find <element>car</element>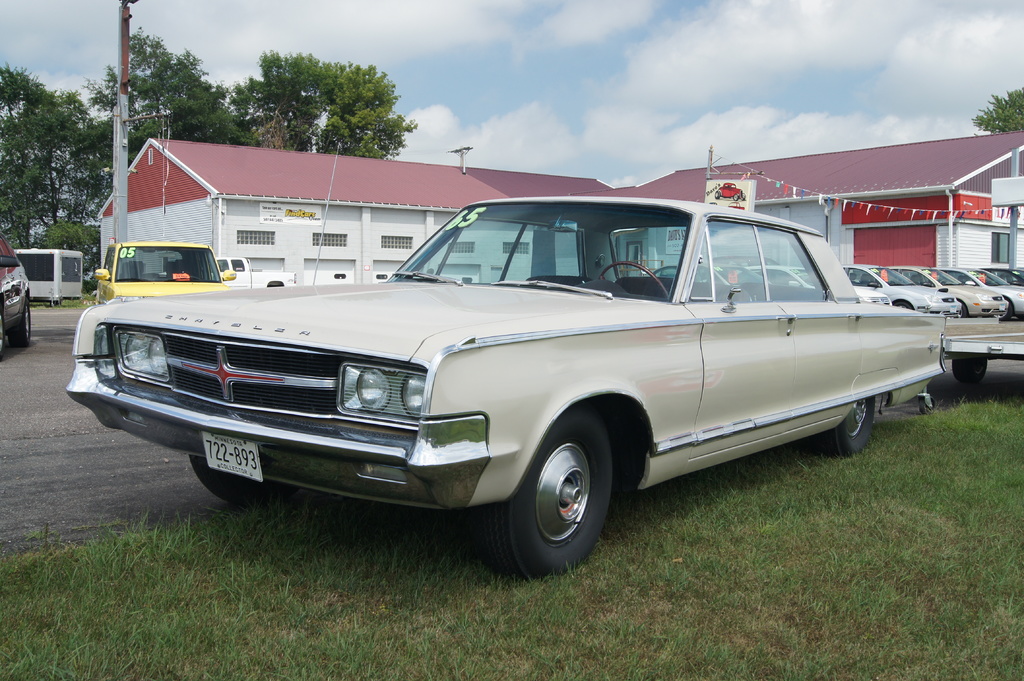
216, 249, 303, 285
